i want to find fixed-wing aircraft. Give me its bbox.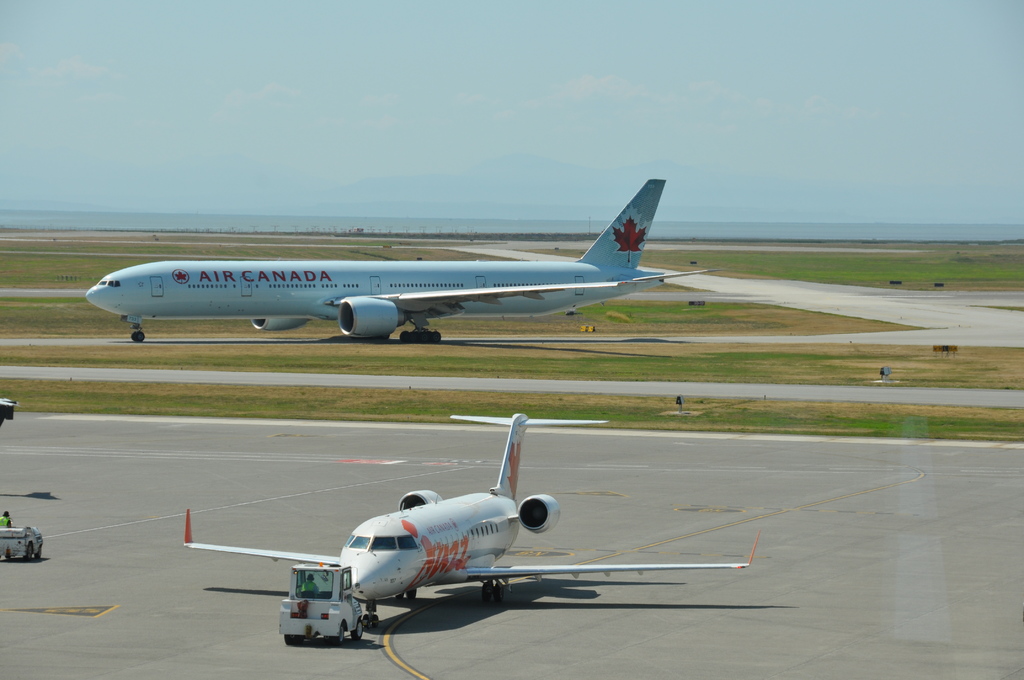
184 409 760 630.
